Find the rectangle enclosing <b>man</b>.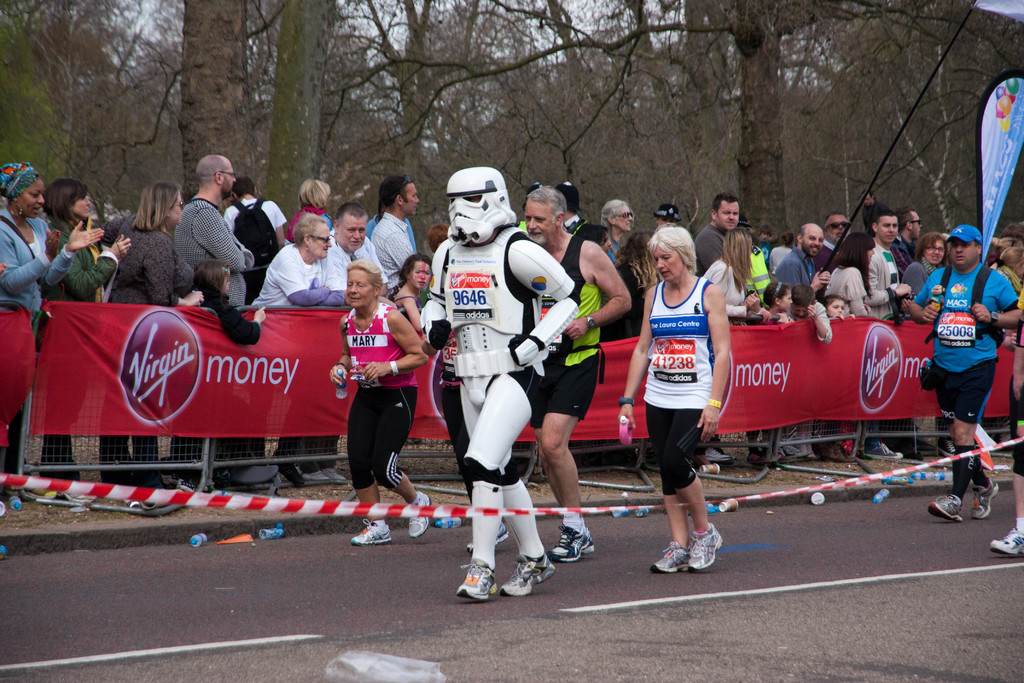
left=312, top=199, right=378, bottom=291.
